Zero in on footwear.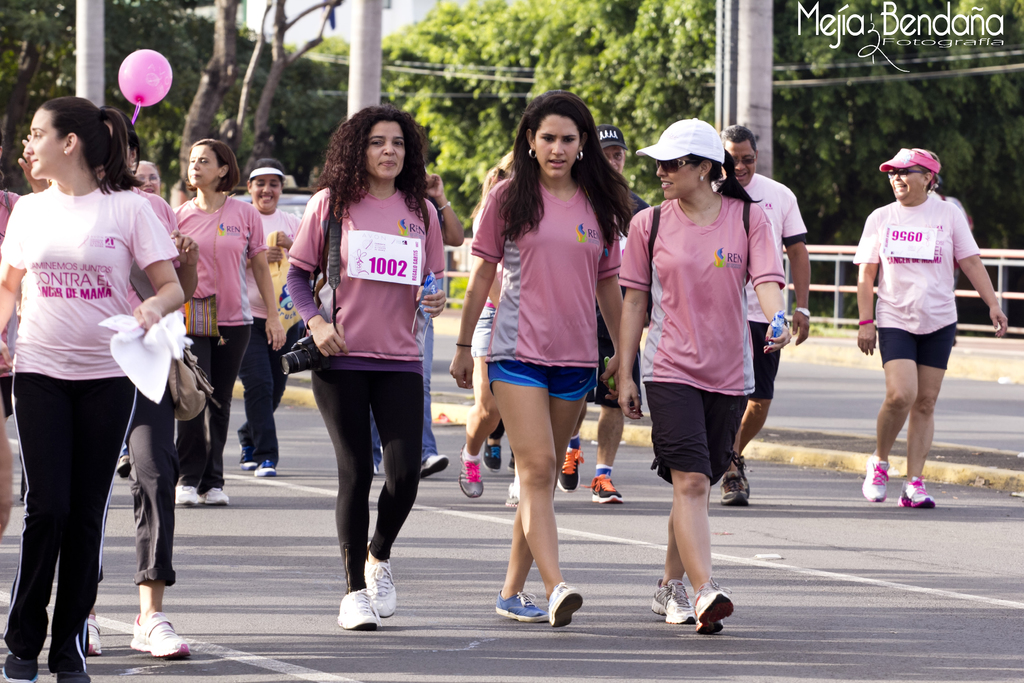
Zeroed in: 424:446:451:488.
